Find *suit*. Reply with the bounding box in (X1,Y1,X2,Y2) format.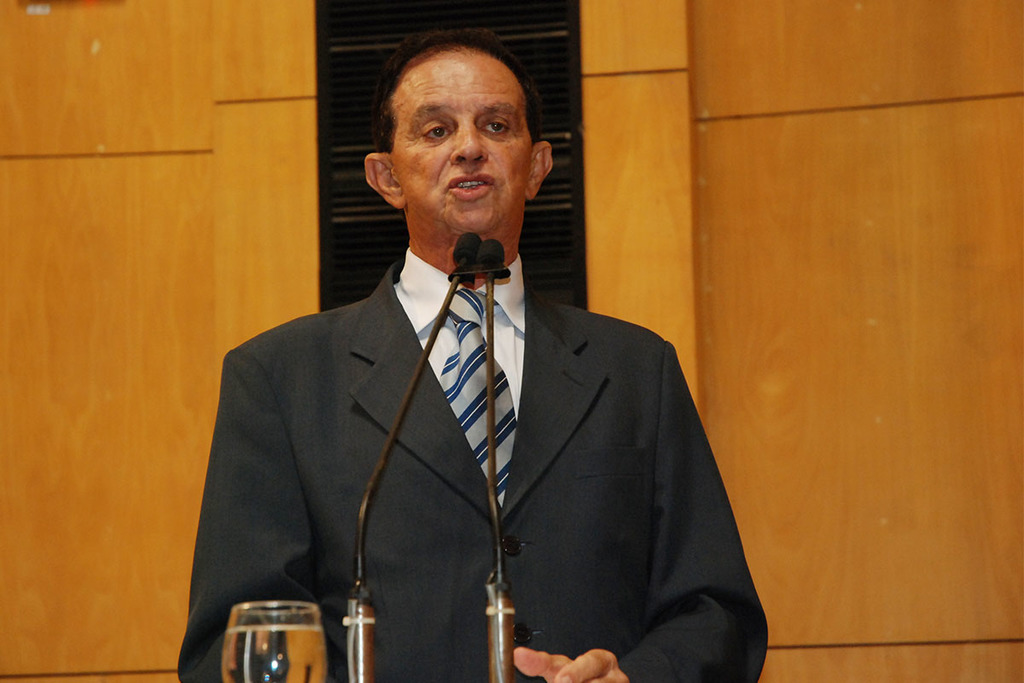
(195,175,739,661).
